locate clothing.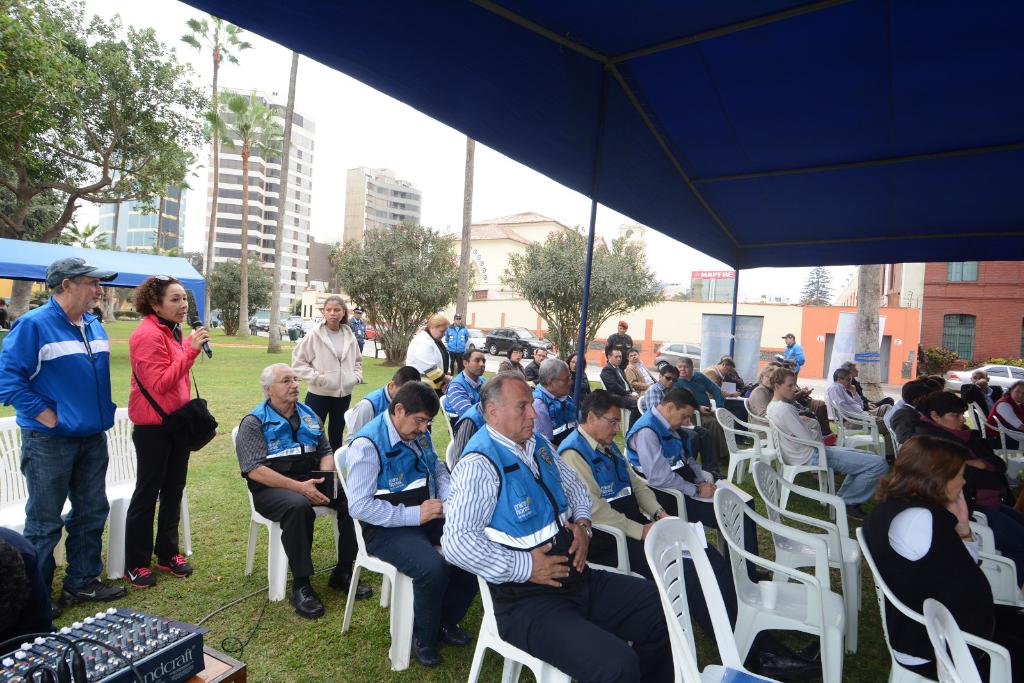
Bounding box: x1=445, y1=376, x2=481, y2=422.
